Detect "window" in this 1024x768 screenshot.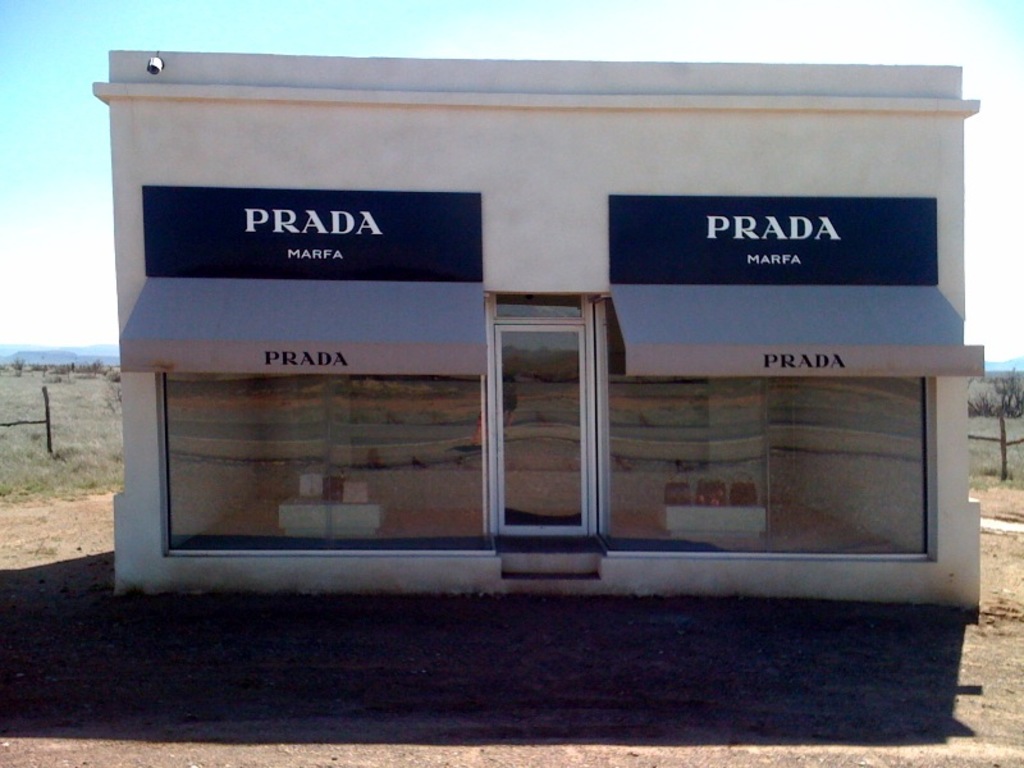
Detection: <bbox>502, 271, 605, 534</bbox>.
